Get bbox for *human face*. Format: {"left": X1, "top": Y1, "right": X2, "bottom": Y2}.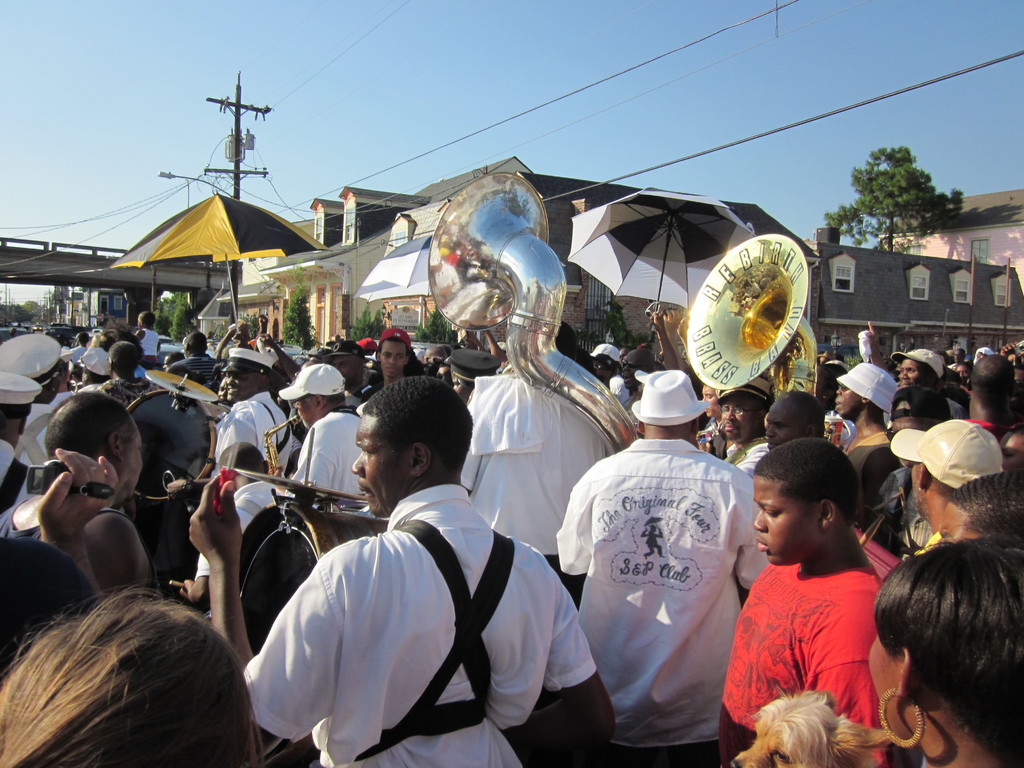
{"left": 226, "top": 368, "right": 255, "bottom": 399}.
